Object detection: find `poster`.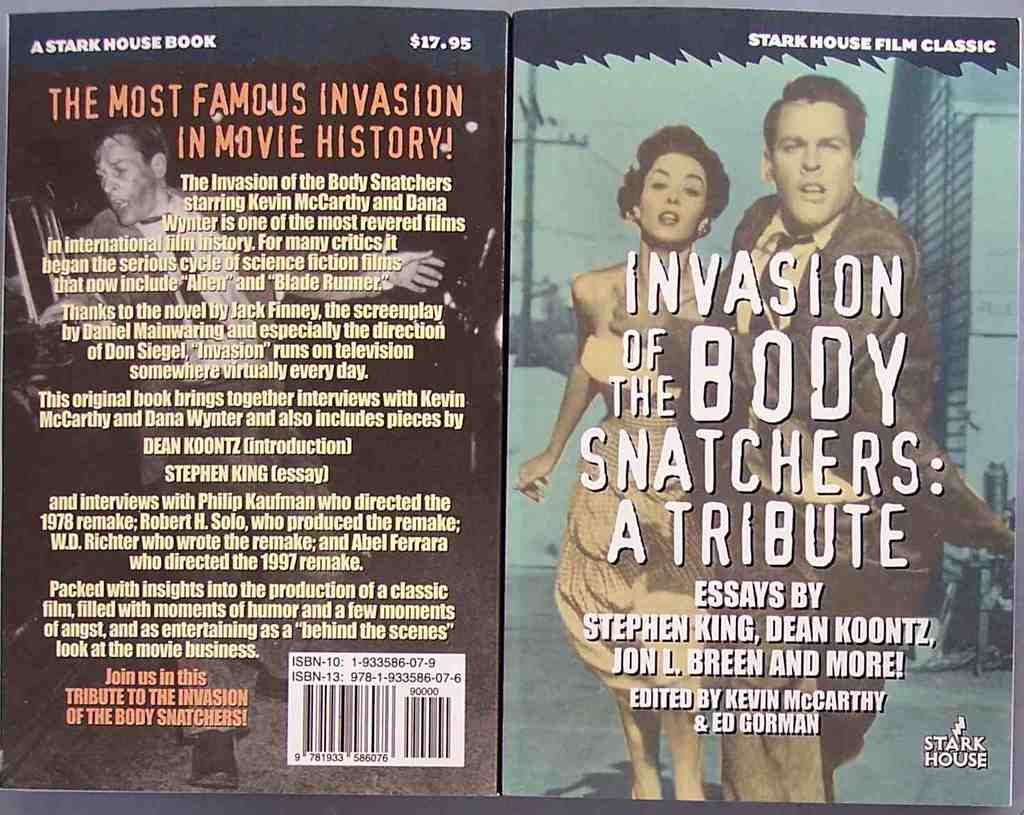
{"x1": 501, "y1": 7, "x2": 1022, "y2": 802}.
